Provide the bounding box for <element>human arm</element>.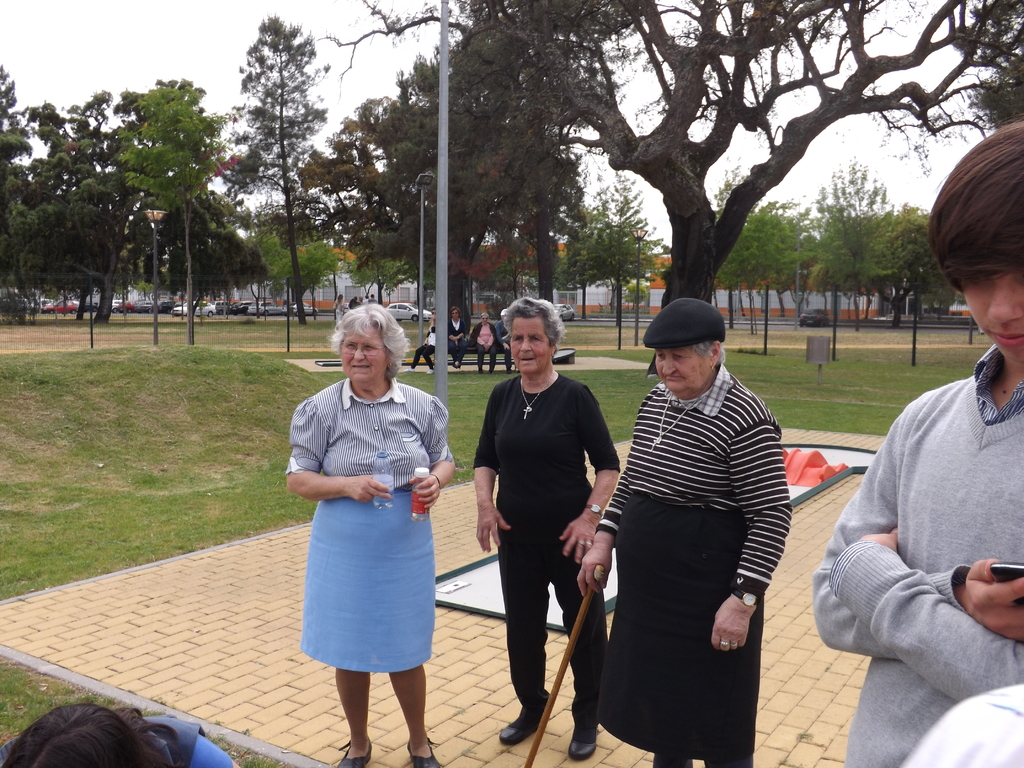
BBox(803, 383, 927, 657).
